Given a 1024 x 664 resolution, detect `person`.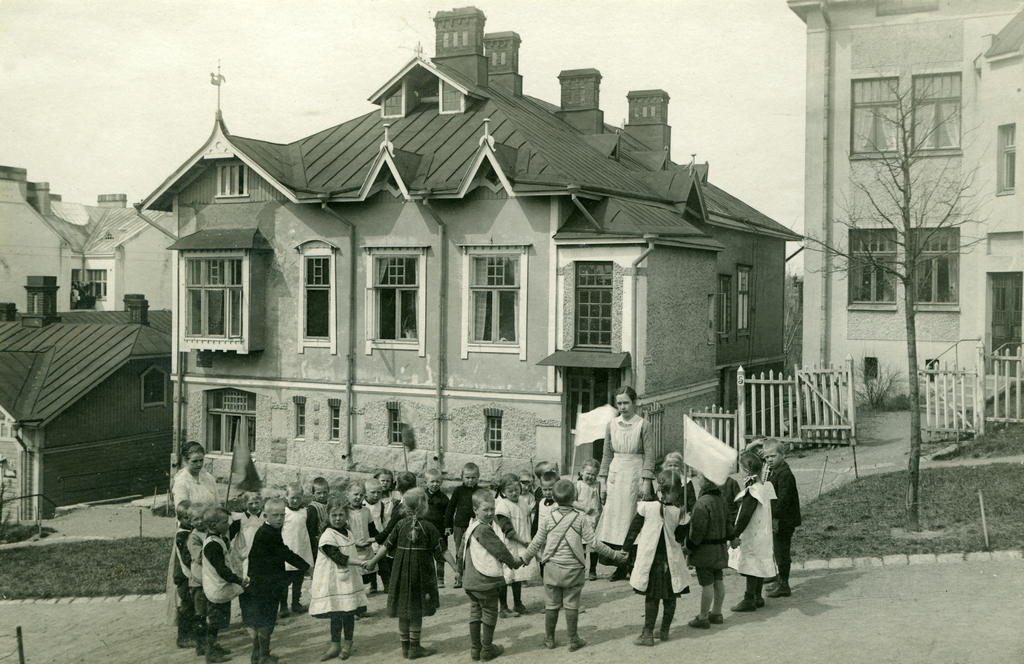
bbox=[518, 475, 621, 649].
